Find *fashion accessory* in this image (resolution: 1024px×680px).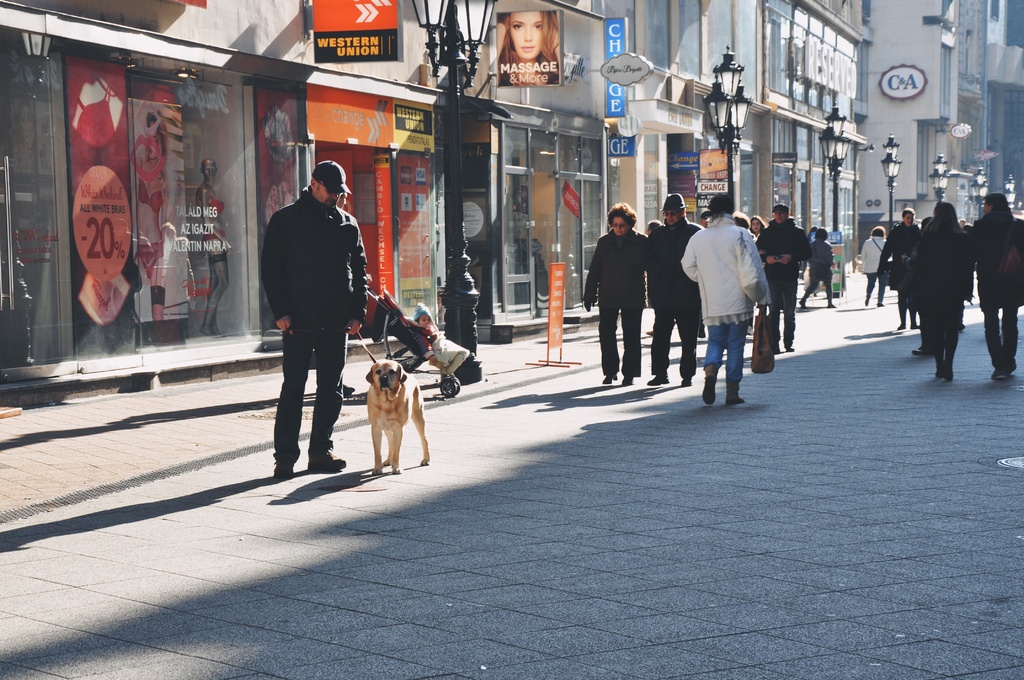
{"left": 646, "top": 375, "right": 671, "bottom": 387}.
